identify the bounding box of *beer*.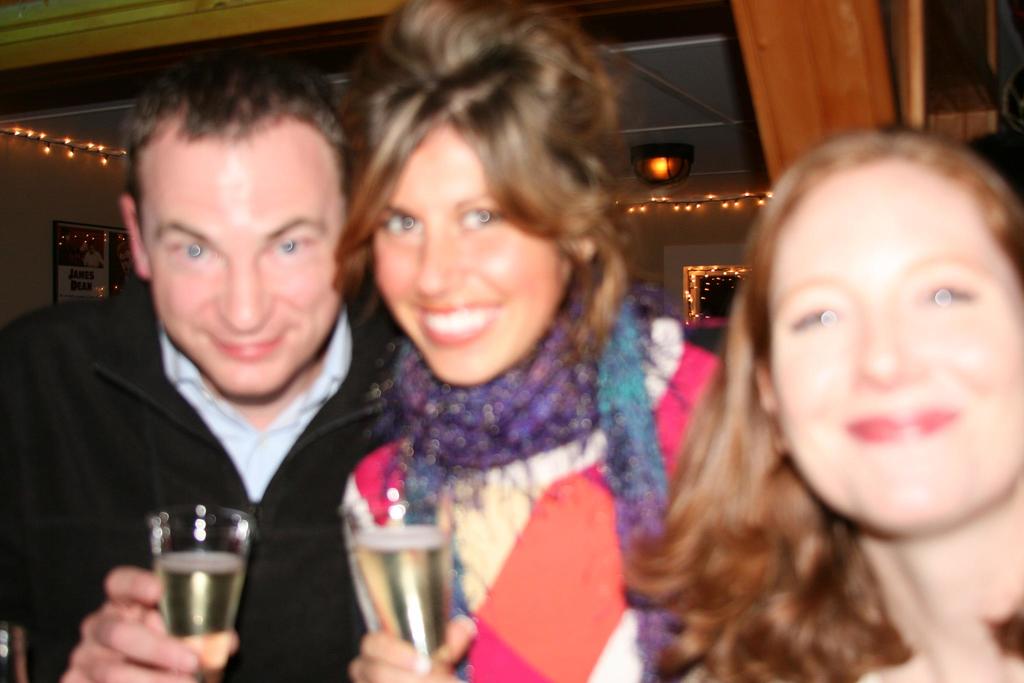
344/519/452/670.
